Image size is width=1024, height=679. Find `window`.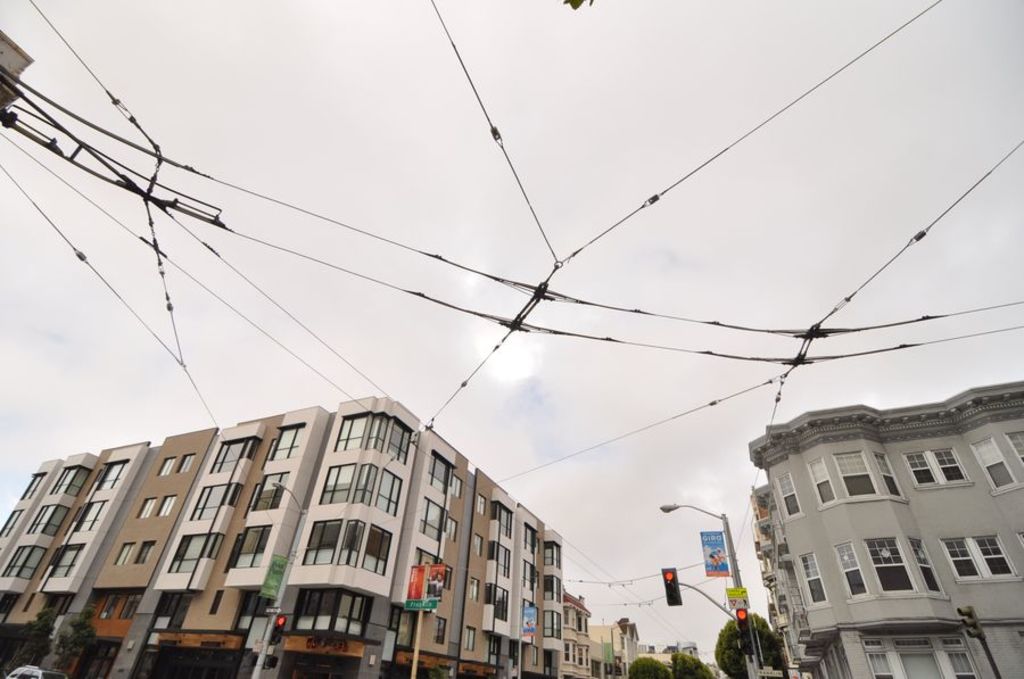
x1=132, y1=535, x2=156, y2=566.
